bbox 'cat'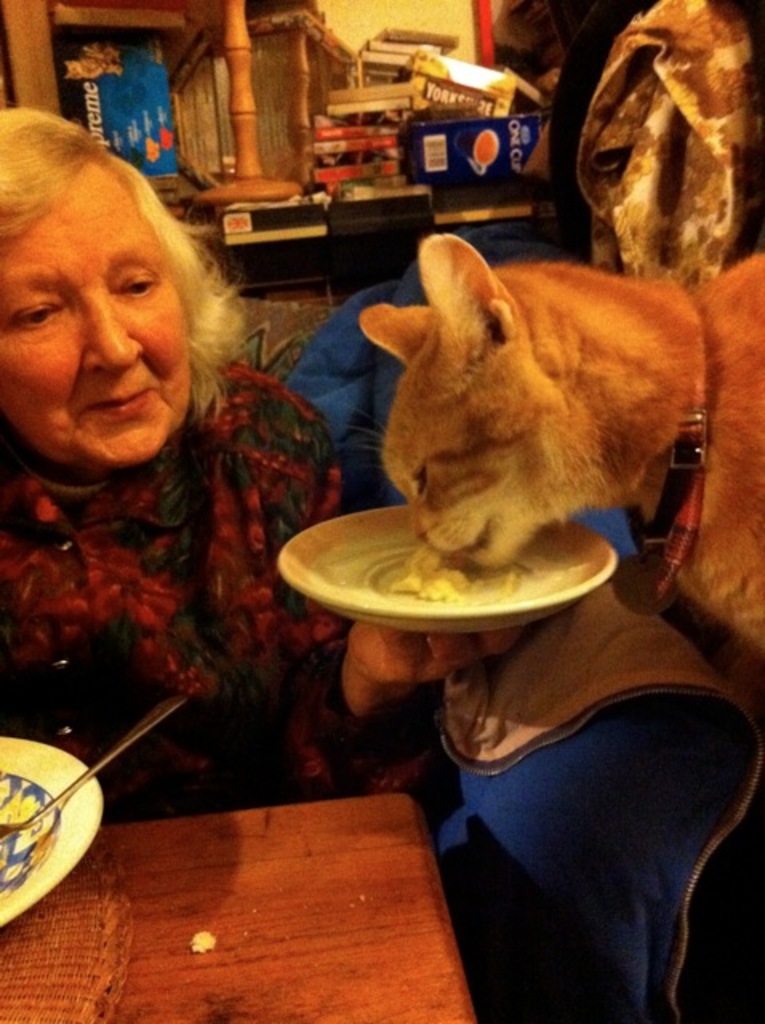
box=[346, 229, 763, 694]
